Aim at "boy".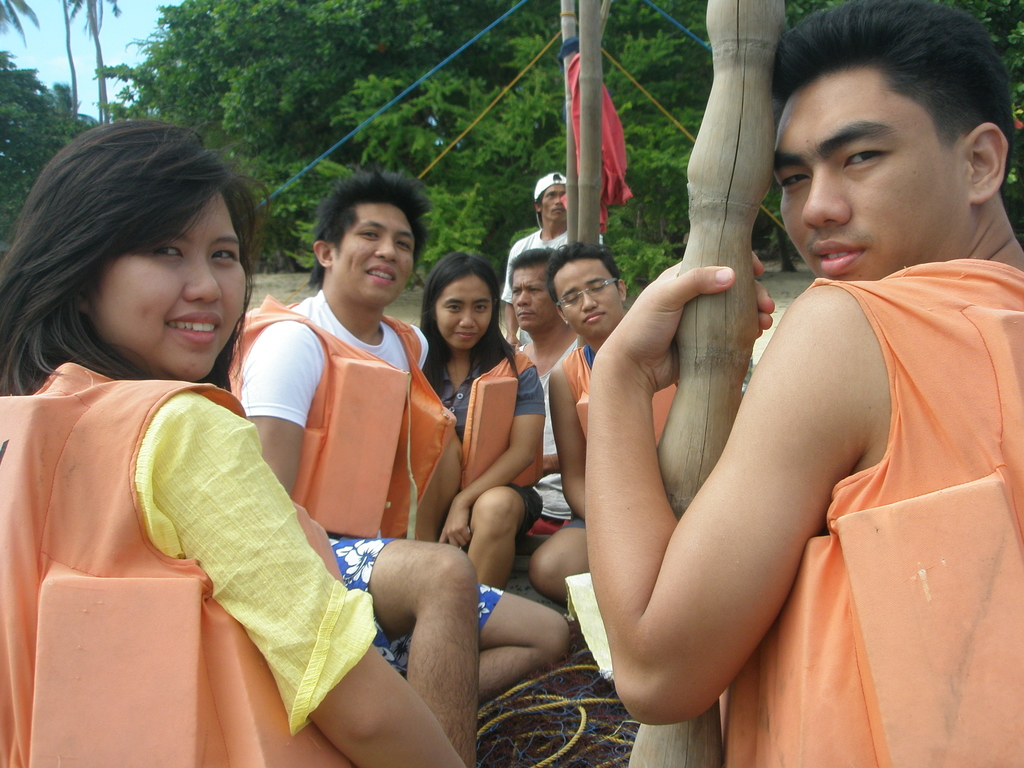
Aimed at {"x1": 212, "y1": 172, "x2": 575, "y2": 767}.
